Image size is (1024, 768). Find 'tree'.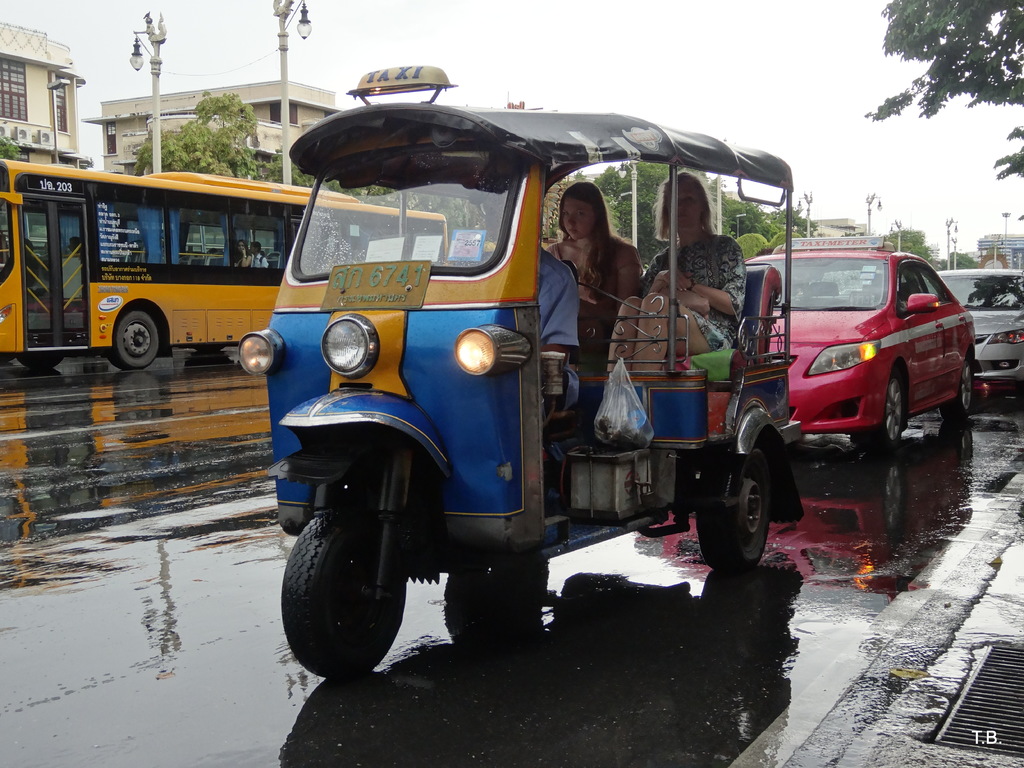
0:134:22:164.
